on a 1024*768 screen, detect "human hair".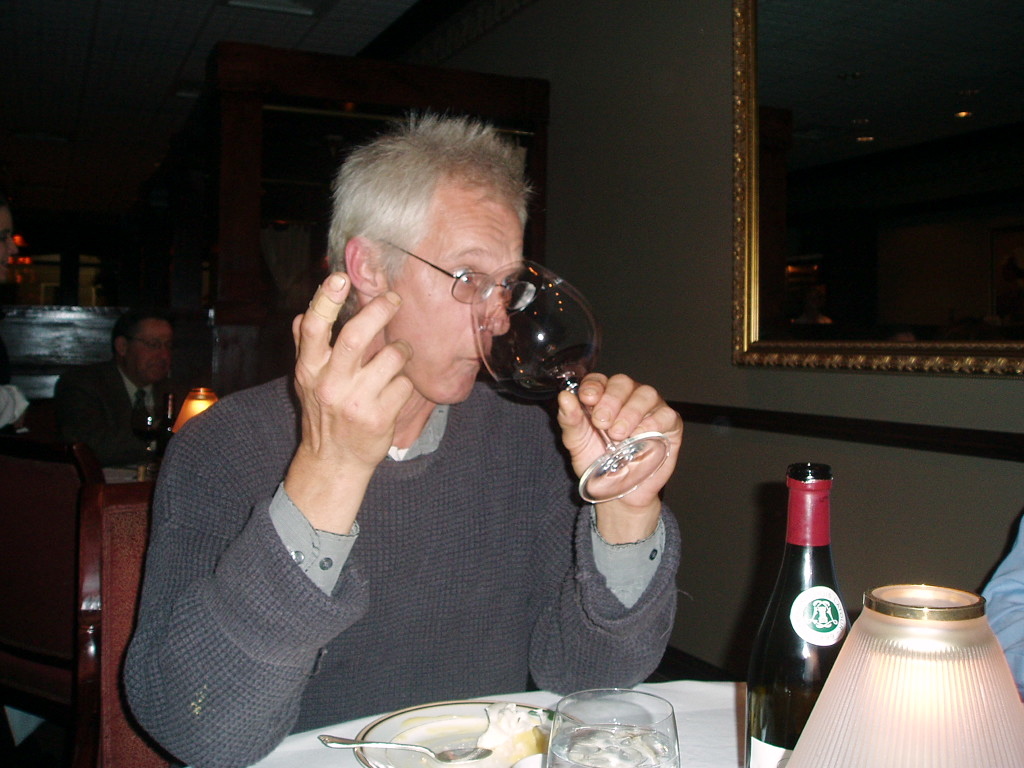
327, 136, 557, 265.
